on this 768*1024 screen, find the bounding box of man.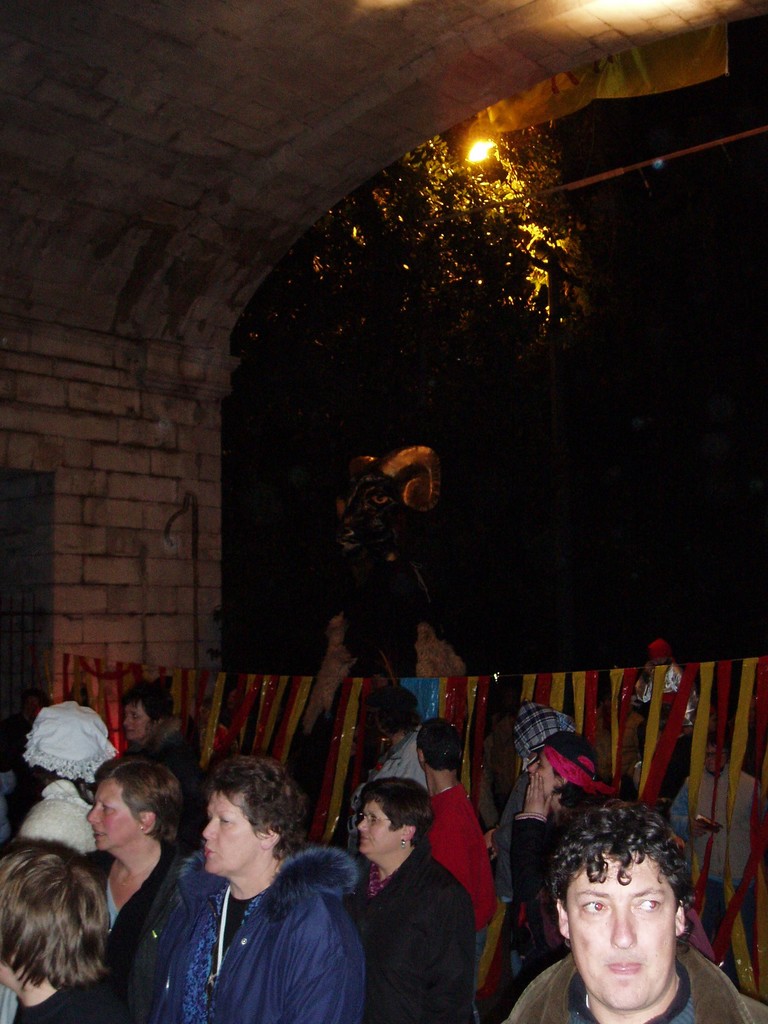
Bounding box: (left=506, top=799, right=767, bottom=1023).
